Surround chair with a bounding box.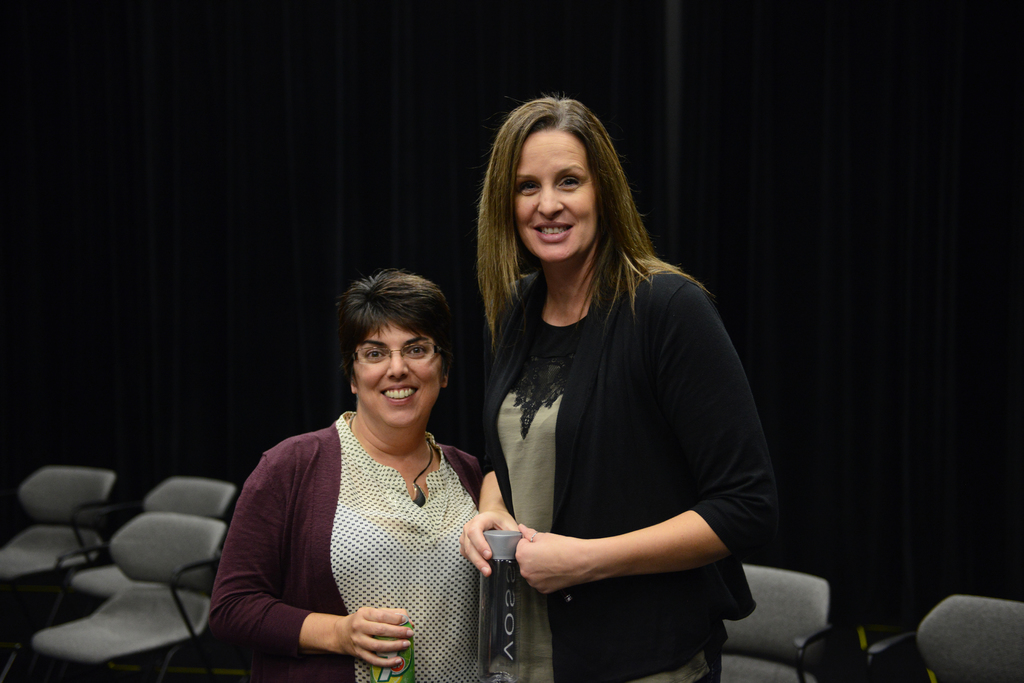
58:479:234:613.
